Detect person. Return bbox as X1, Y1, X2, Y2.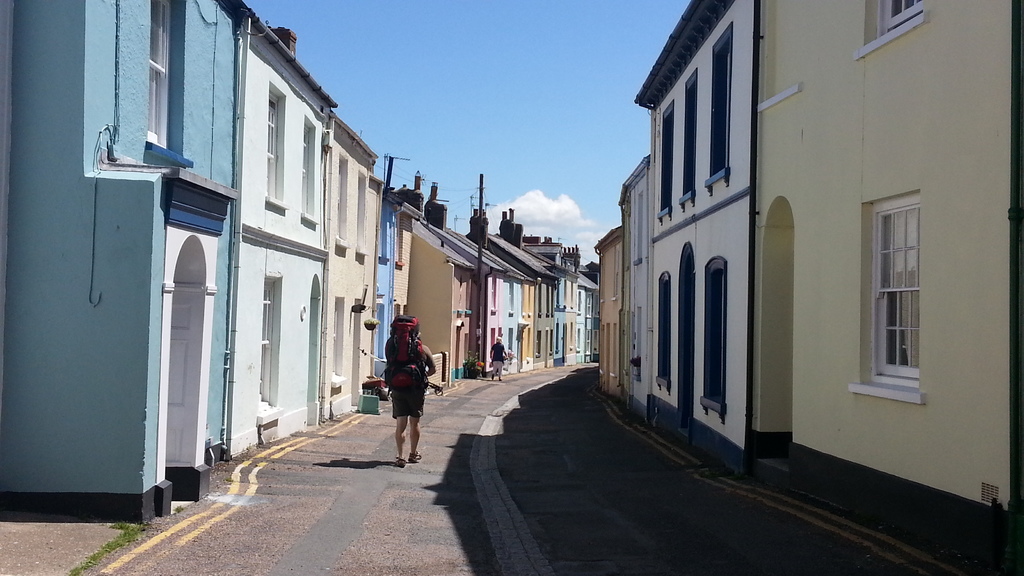
386, 330, 436, 472.
